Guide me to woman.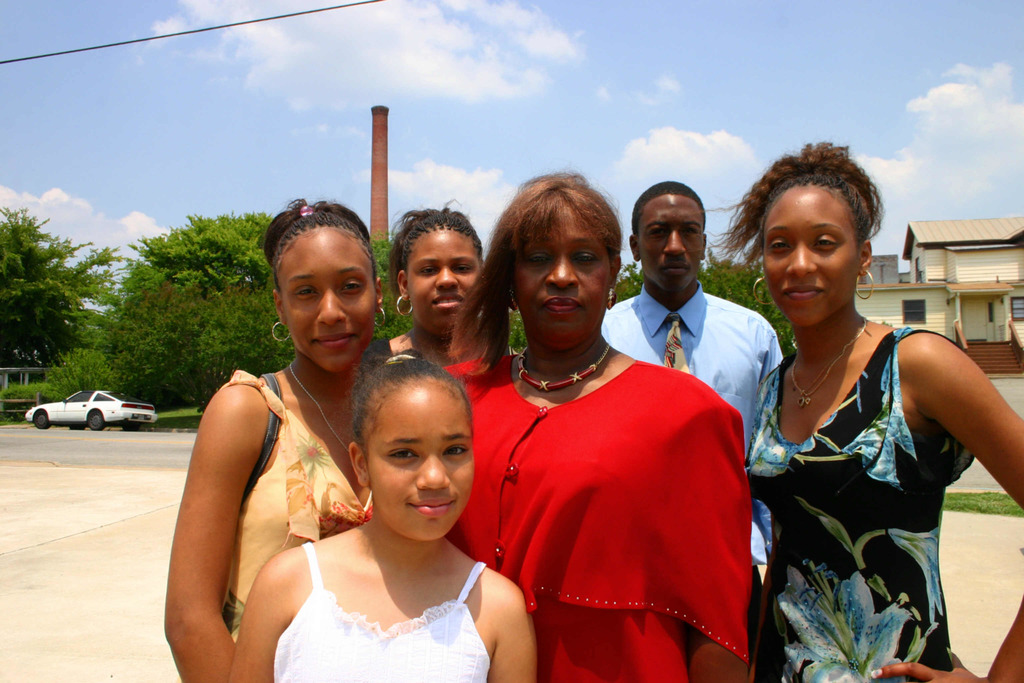
Guidance: [x1=371, y1=197, x2=516, y2=383].
